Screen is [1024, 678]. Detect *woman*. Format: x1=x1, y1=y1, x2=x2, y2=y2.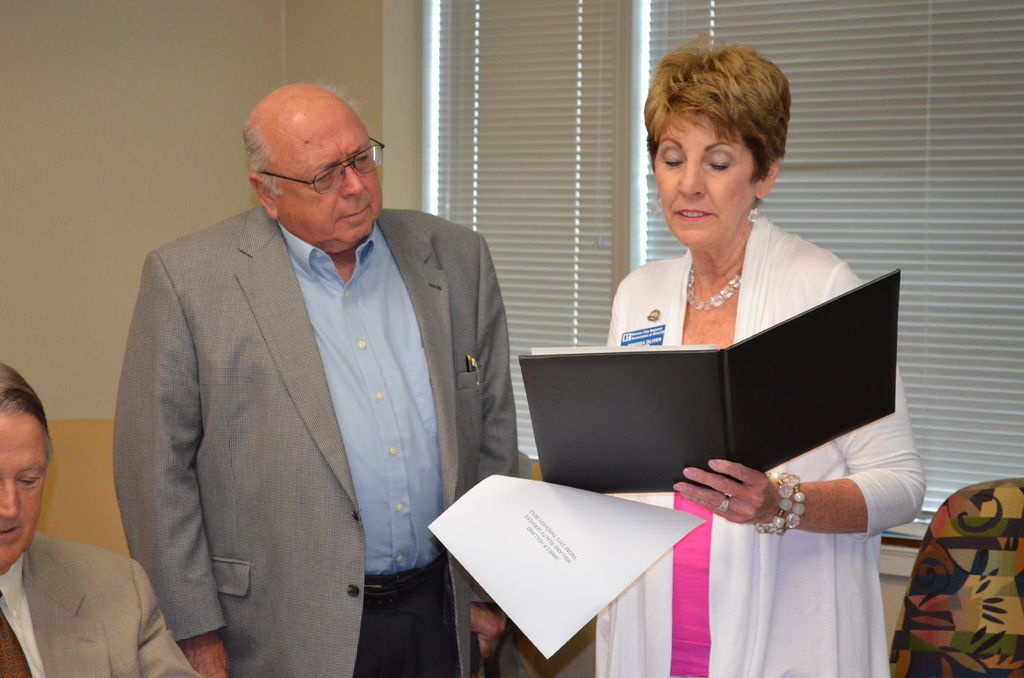
x1=606, y1=49, x2=919, y2=677.
